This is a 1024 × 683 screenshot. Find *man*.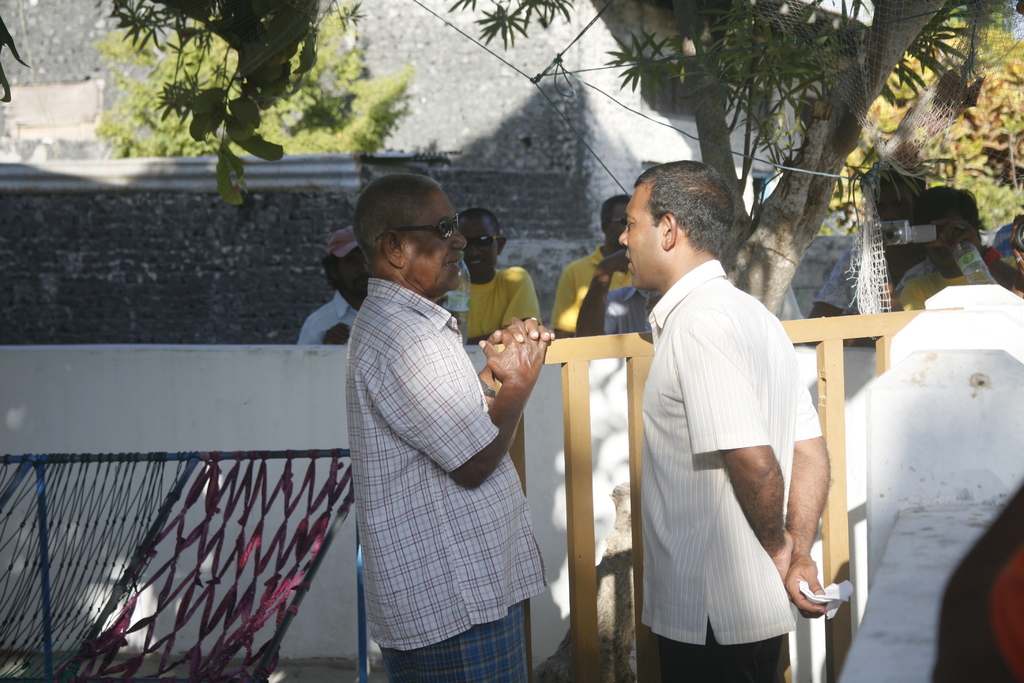
Bounding box: crop(548, 193, 634, 338).
